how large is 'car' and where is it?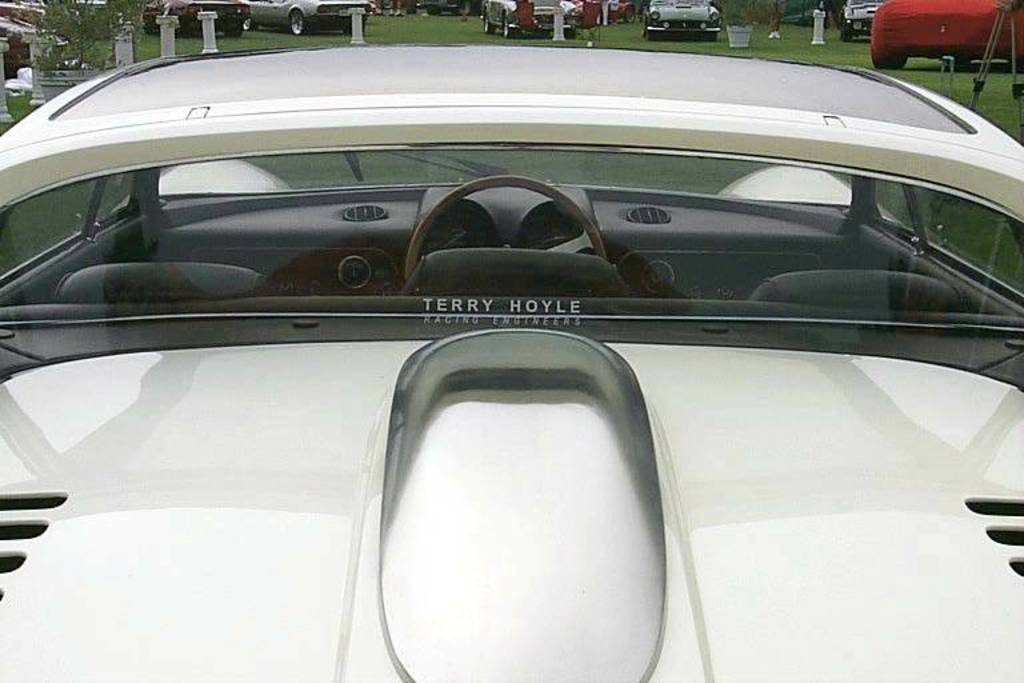
Bounding box: <bbox>837, 0, 897, 37</bbox>.
